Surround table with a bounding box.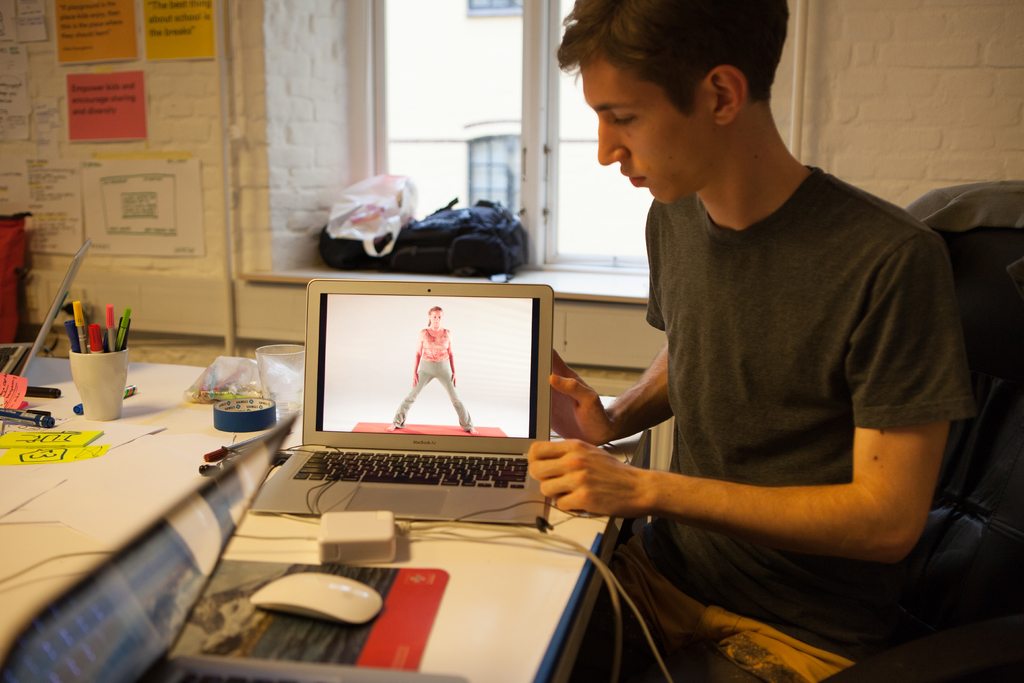
pyautogui.locateOnScreen(2, 354, 653, 682).
